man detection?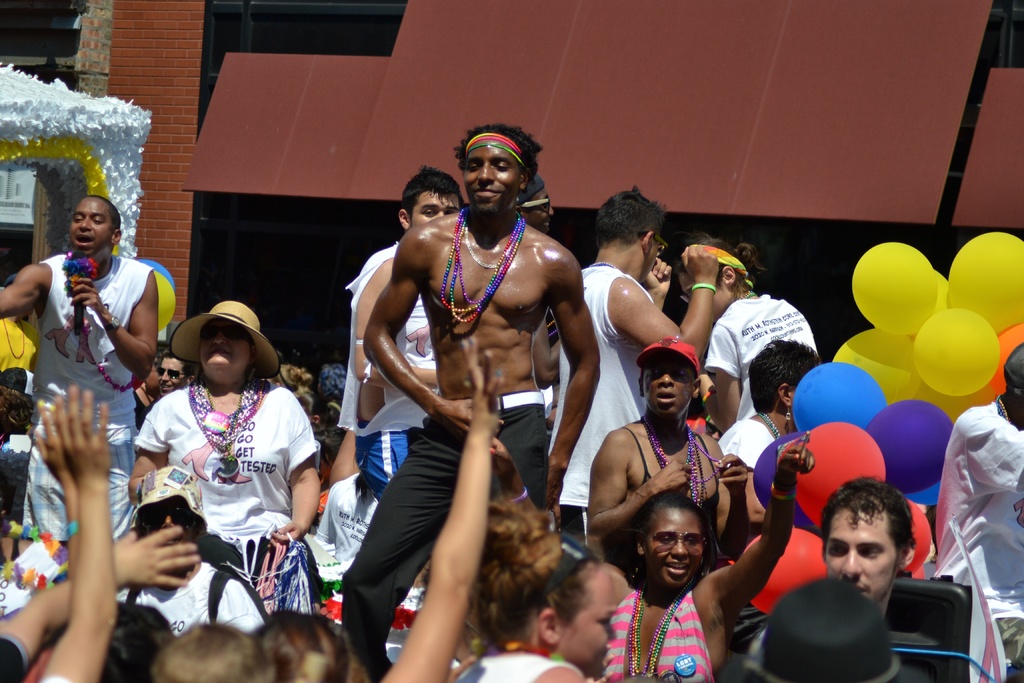
<bbox>335, 129, 606, 682</bbox>
